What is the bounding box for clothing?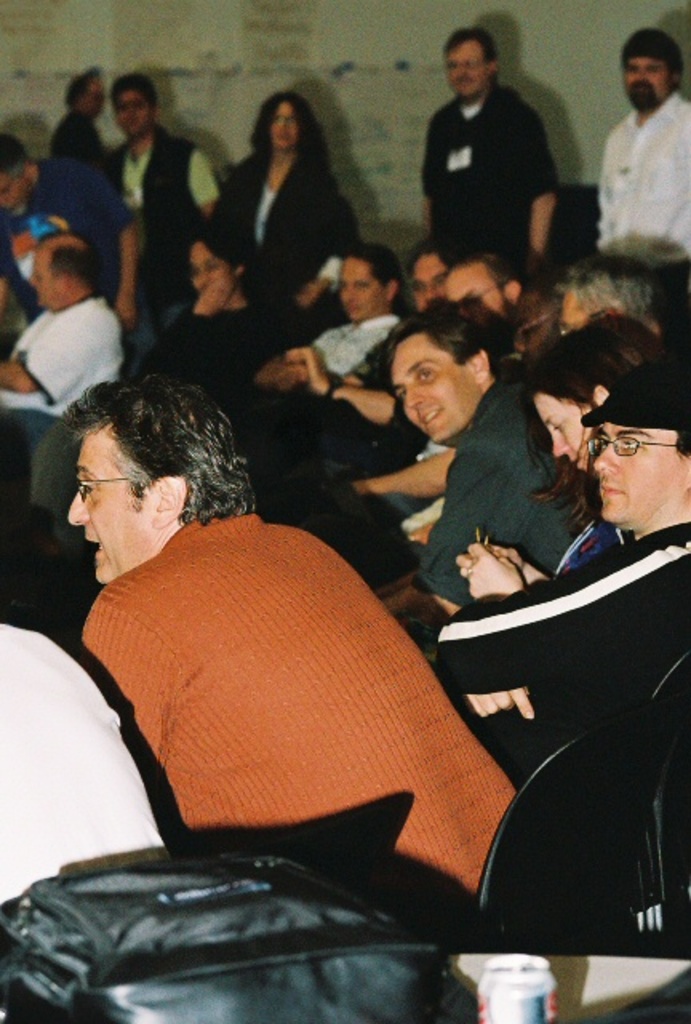
214, 139, 361, 286.
